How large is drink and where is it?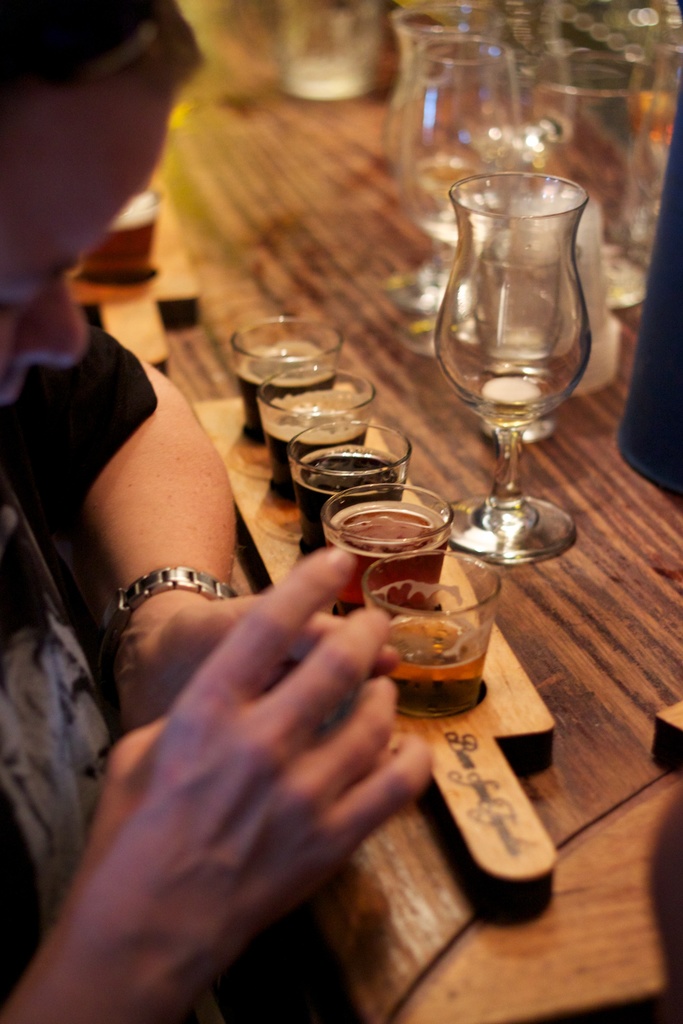
Bounding box: region(327, 512, 447, 620).
